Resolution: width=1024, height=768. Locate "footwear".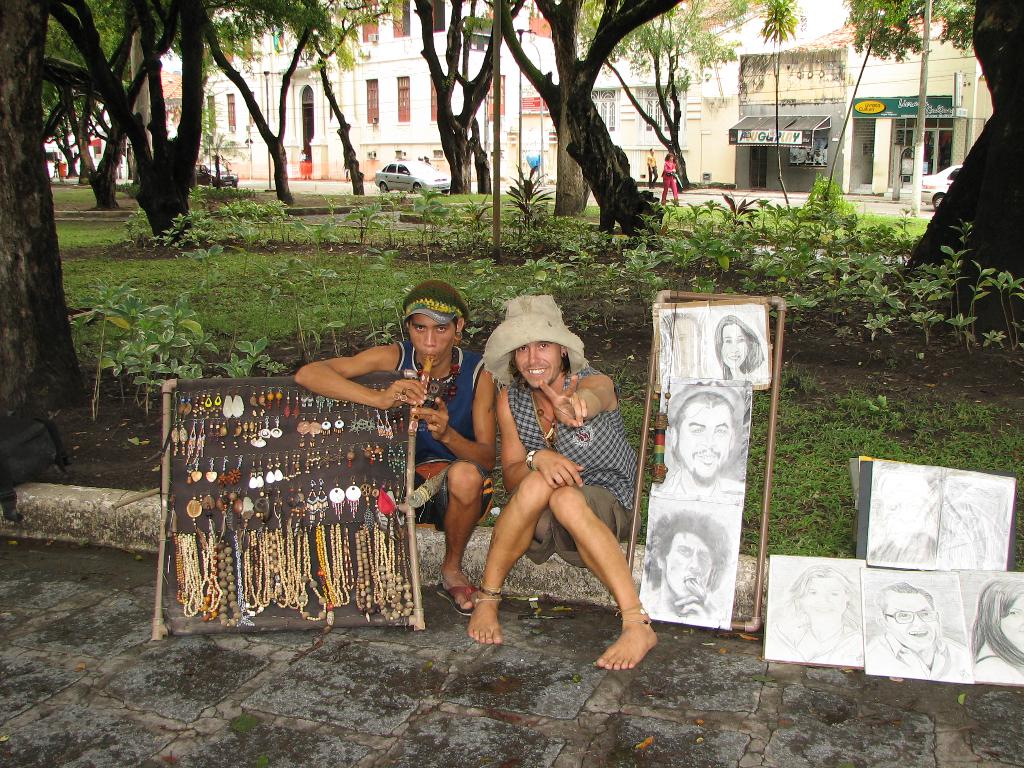
box(438, 584, 477, 620).
